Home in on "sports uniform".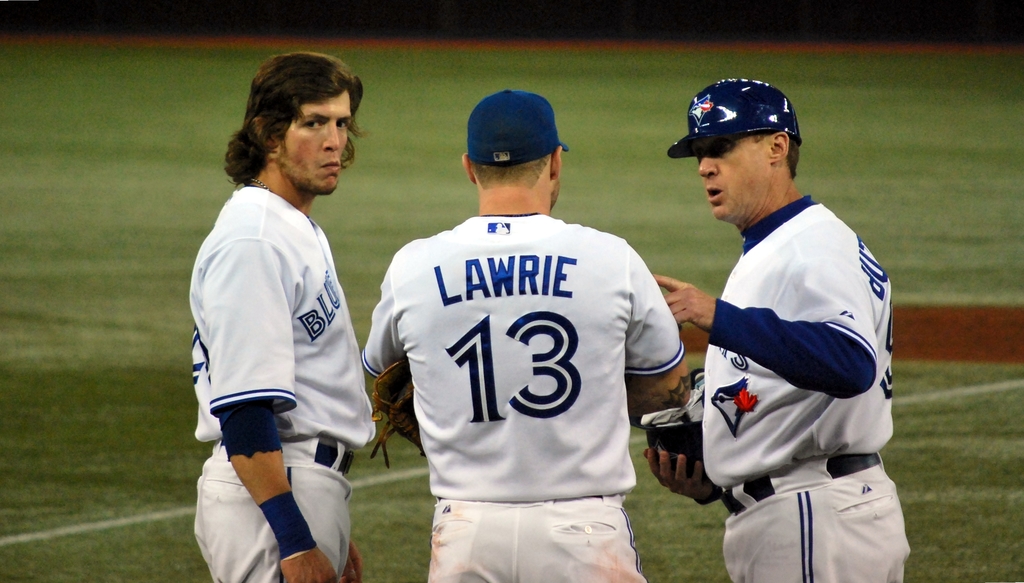
Homed in at <bbox>363, 210, 690, 582</bbox>.
